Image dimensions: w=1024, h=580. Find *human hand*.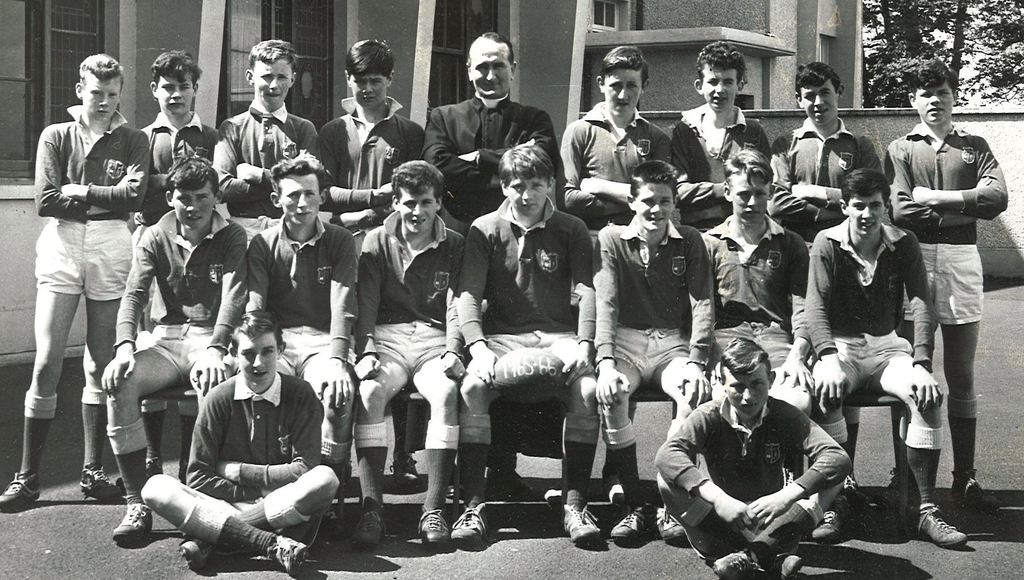
BBox(911, 183, 932, 207).
